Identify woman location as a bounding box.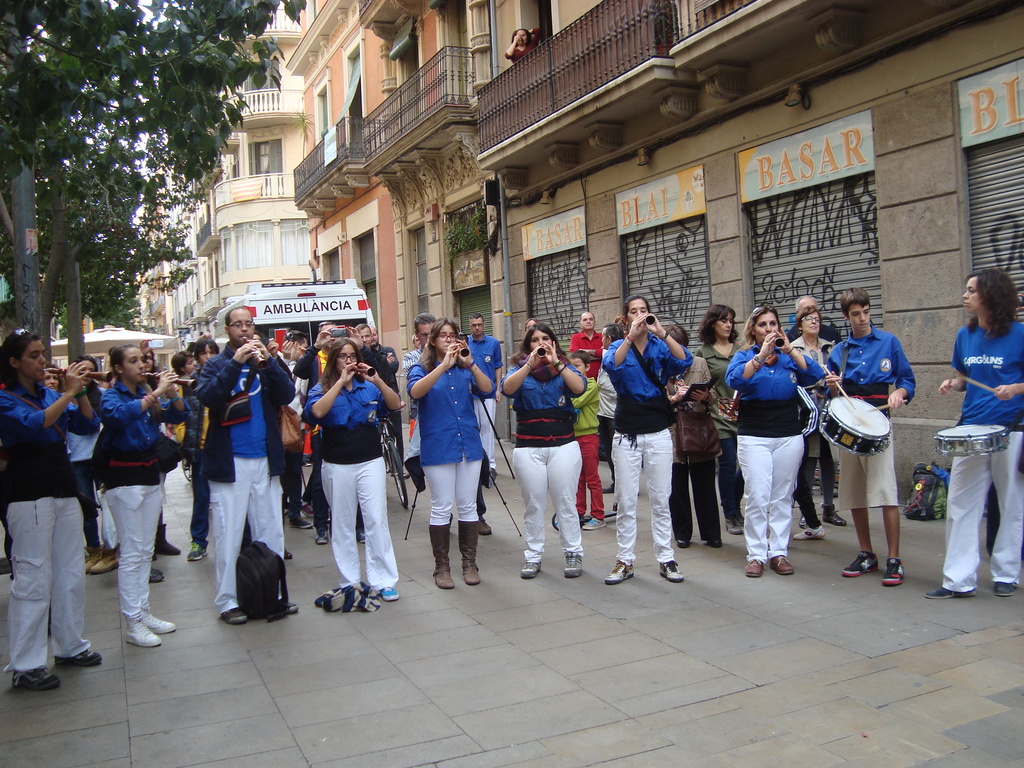
[x1=0, y1=329, x2=104, y2=690].
